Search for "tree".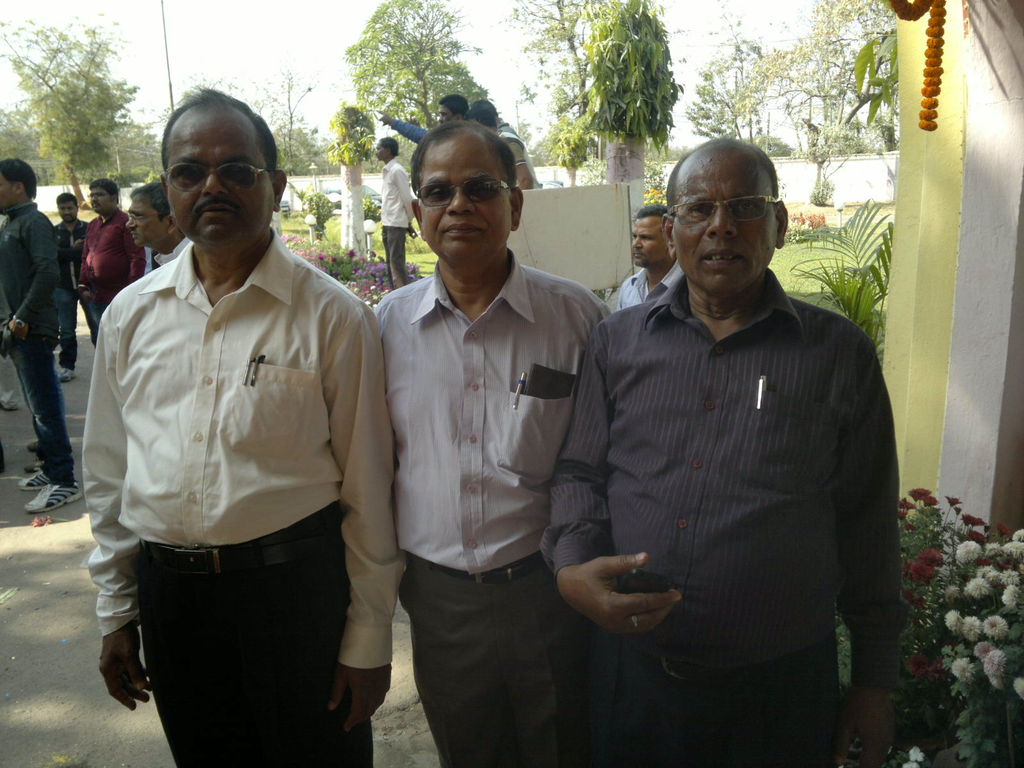
Found at x1=362 y1=195 x2=376 y2=227.
